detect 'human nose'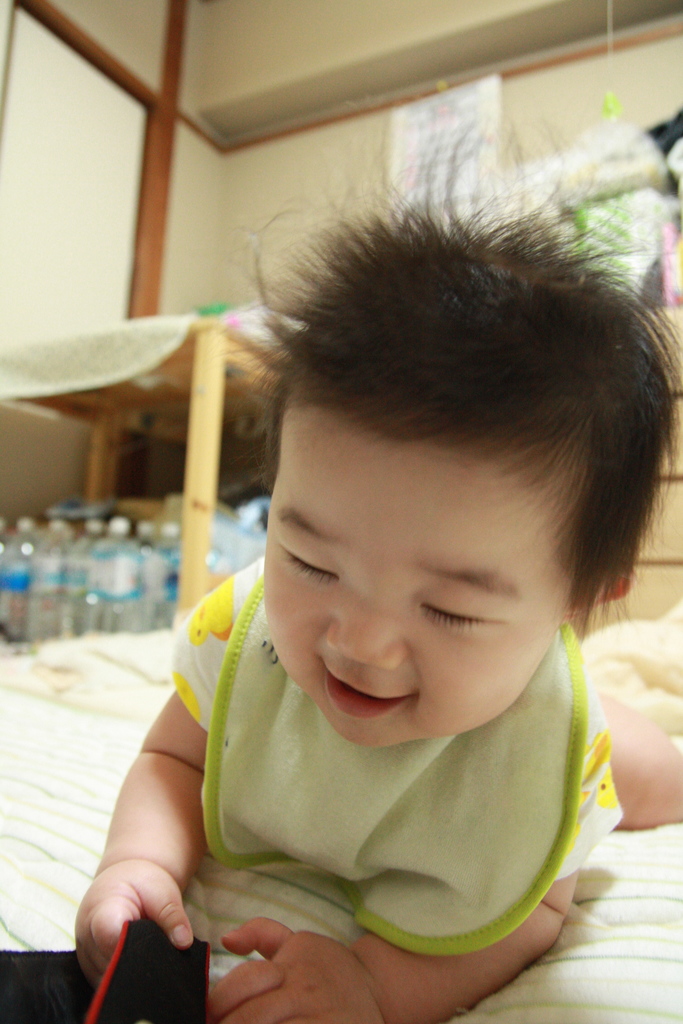
324, 602, 406, 667
